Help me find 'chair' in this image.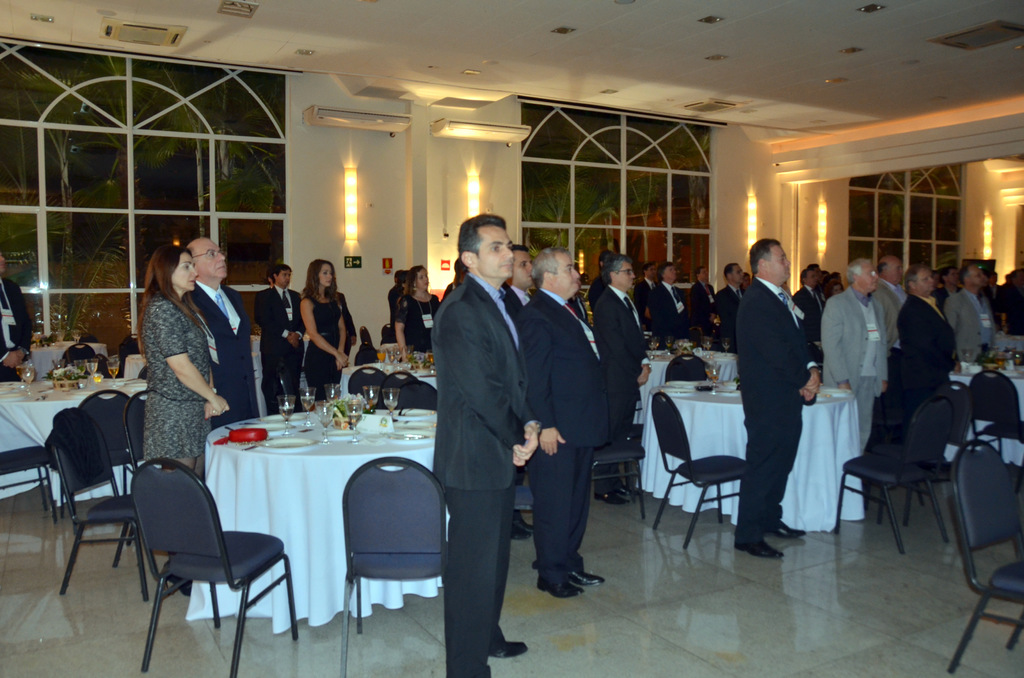
Found it: {"left": 359, "top": 327, "right": 380, "bottom": 361}.
